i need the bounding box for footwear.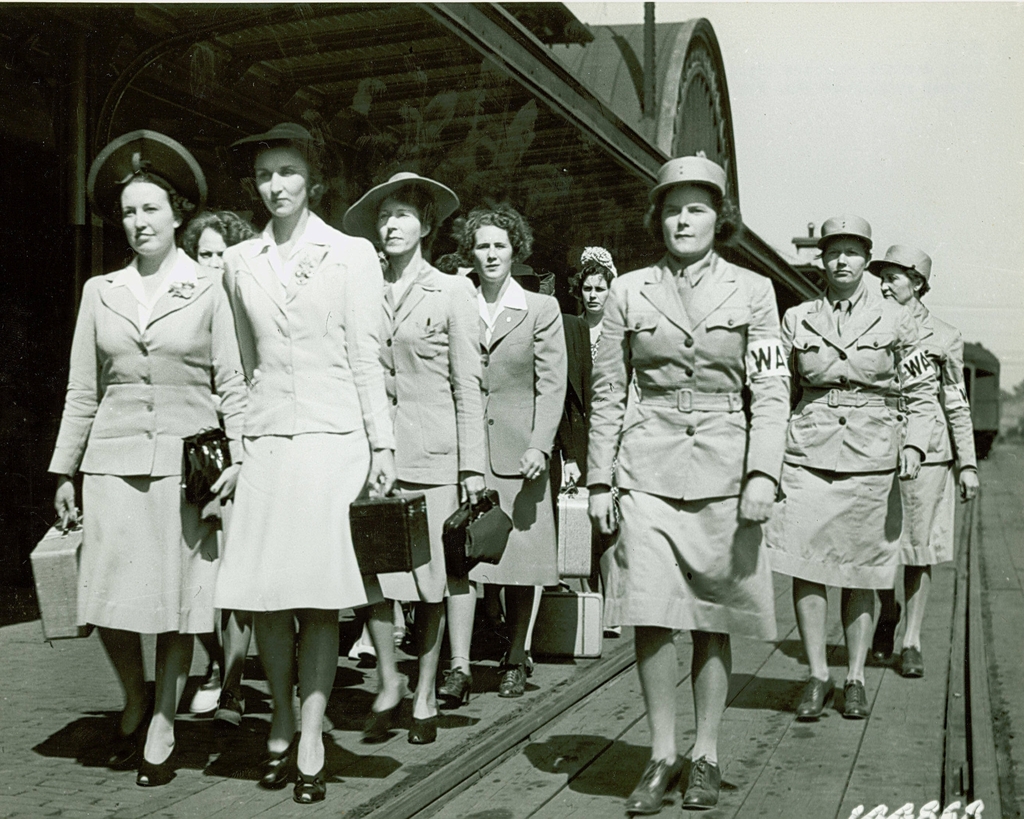
Here it is: {"x1": 214, "y1": 699, "x2": 242, "y2": 727}.
